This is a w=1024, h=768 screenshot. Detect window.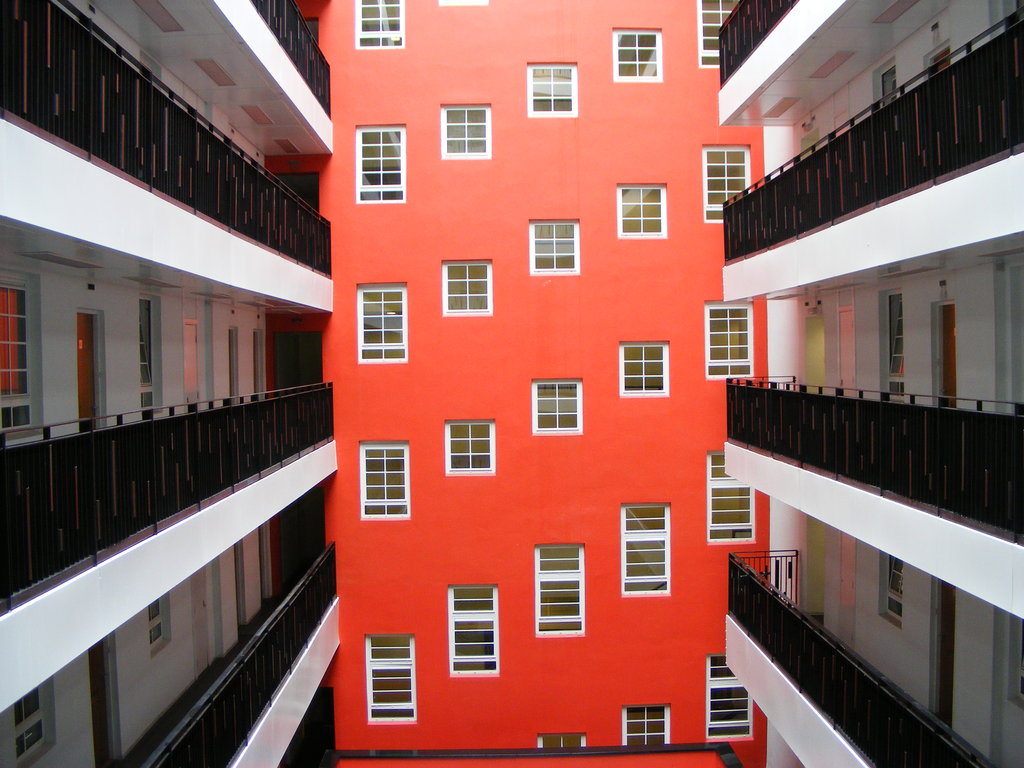
{"left": 440, "top": 105, "right": 493, "bottom": 159}.
